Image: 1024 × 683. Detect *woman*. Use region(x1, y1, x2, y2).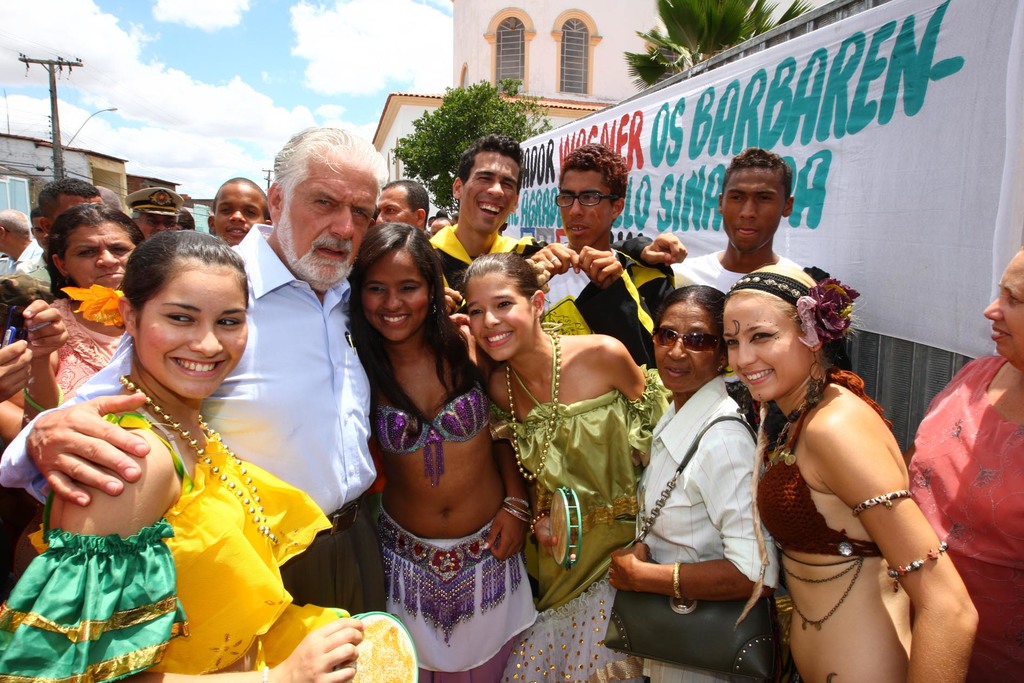
region(346, 216, 543, 682).
